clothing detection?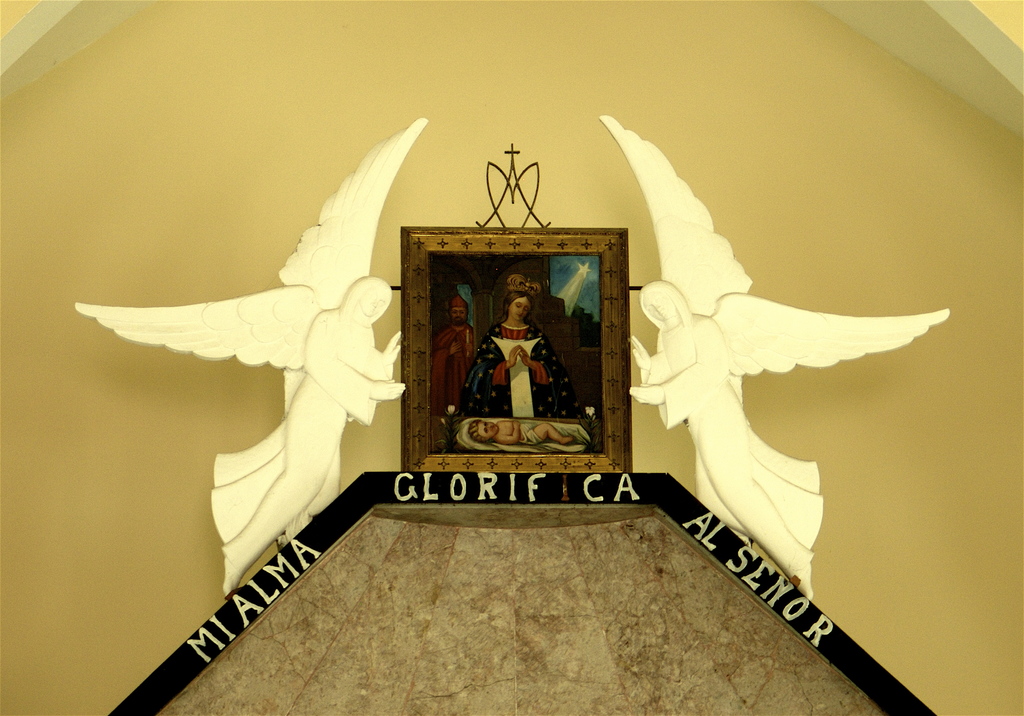
<bbox>213, 304, 390, 539</bbox>
